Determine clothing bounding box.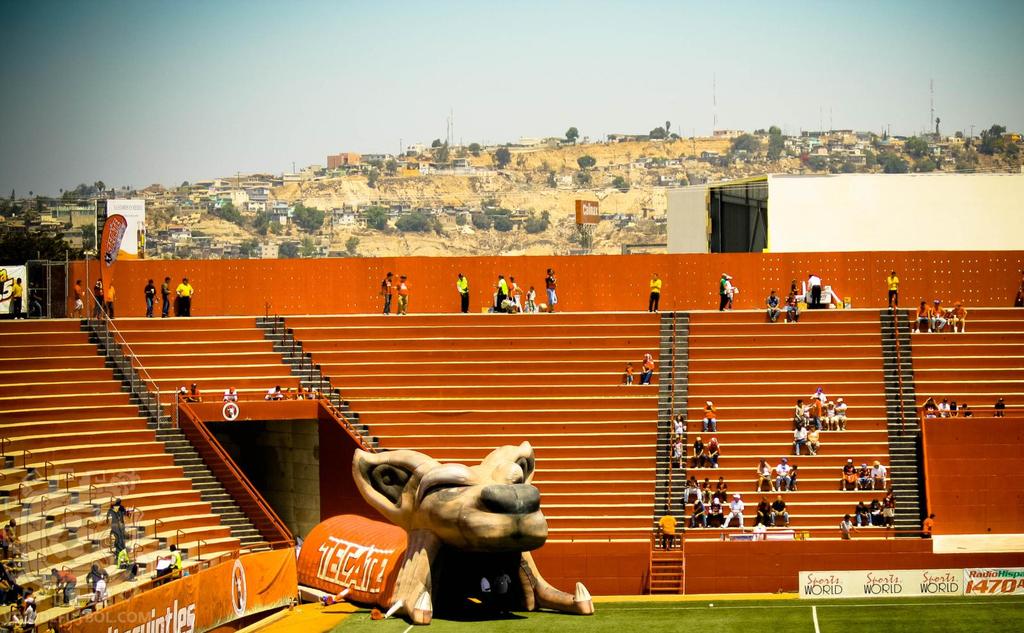
Determined: l=88, t=571, r=107, b=596.
